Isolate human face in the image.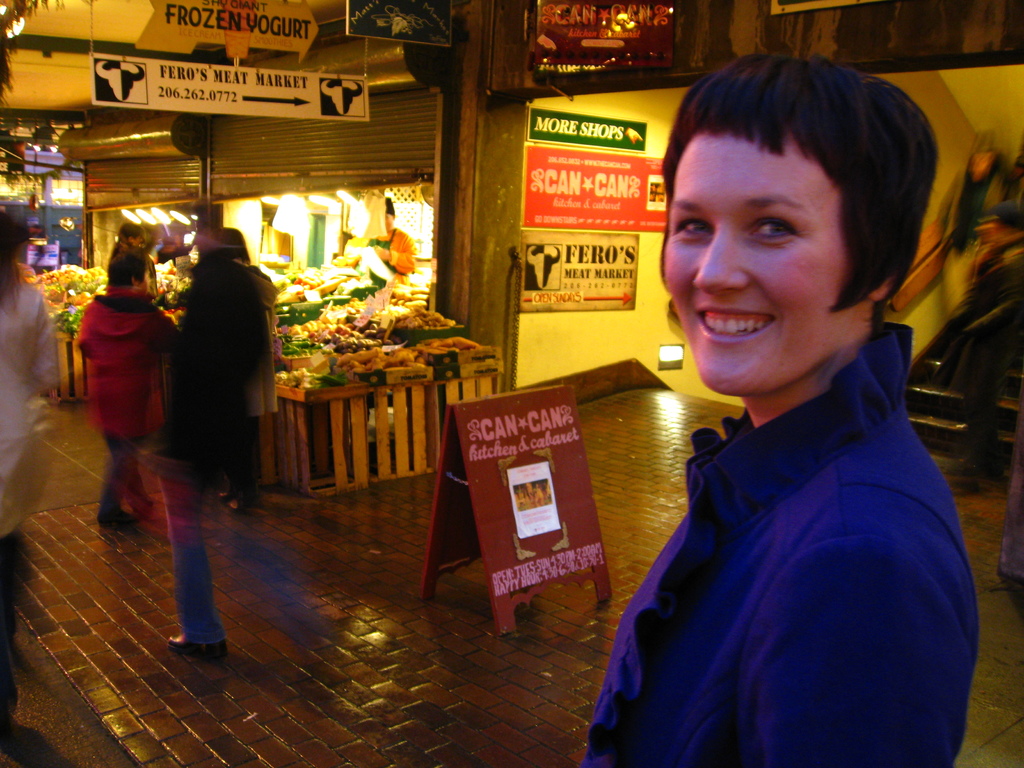
Isolated region: 662,132,847,397.
